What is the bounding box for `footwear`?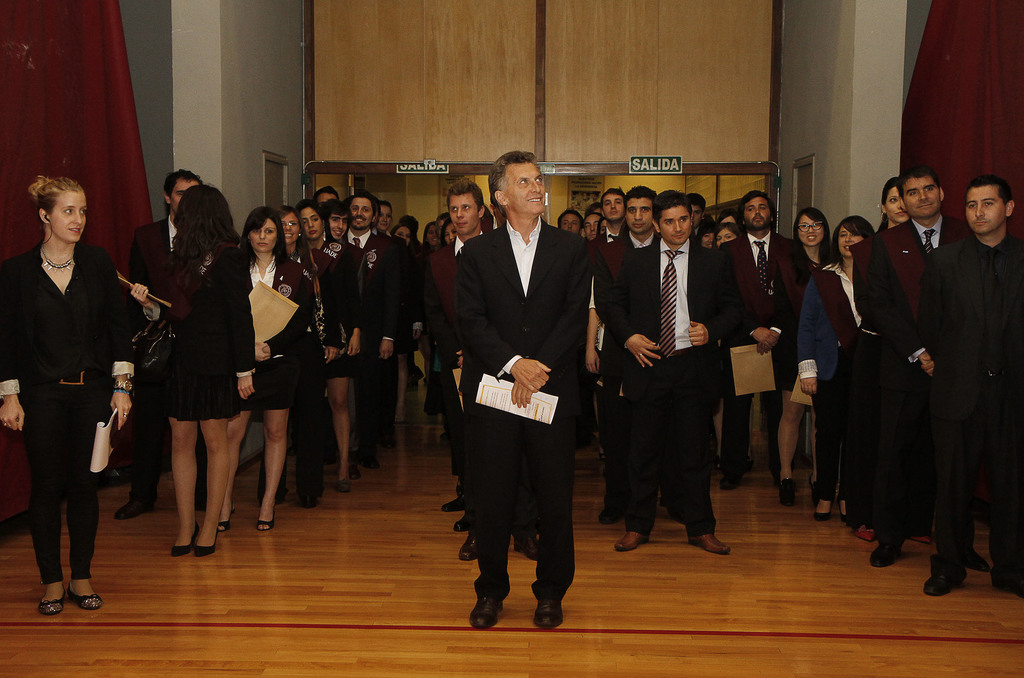
bbox=(527, 595, 562, 630).
